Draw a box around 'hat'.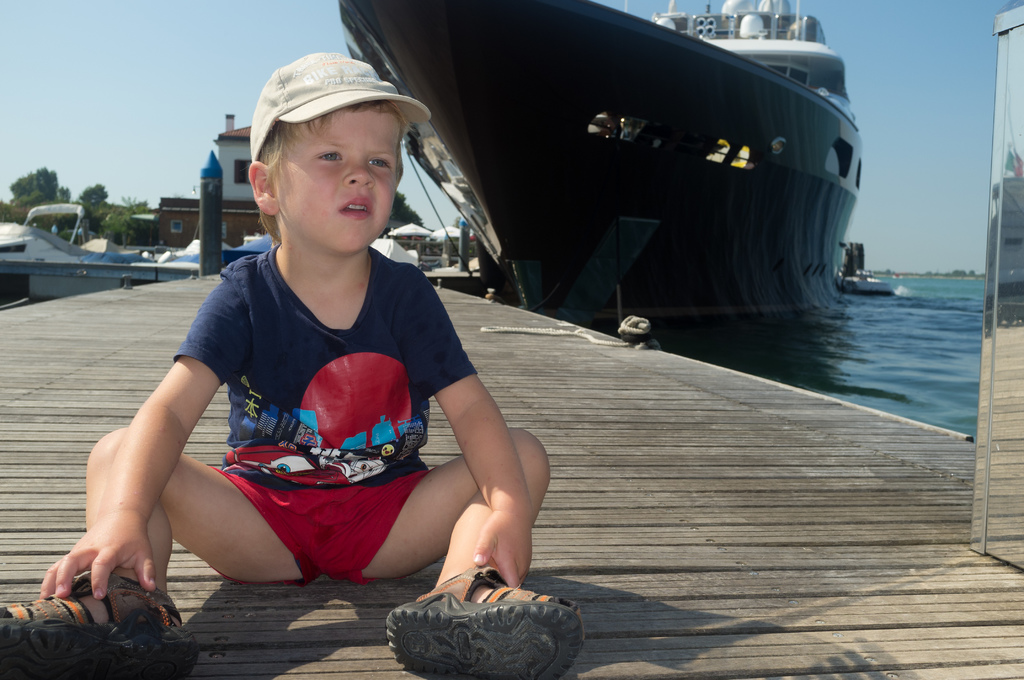
[left=250, top=50, right=427, bottom=160].
